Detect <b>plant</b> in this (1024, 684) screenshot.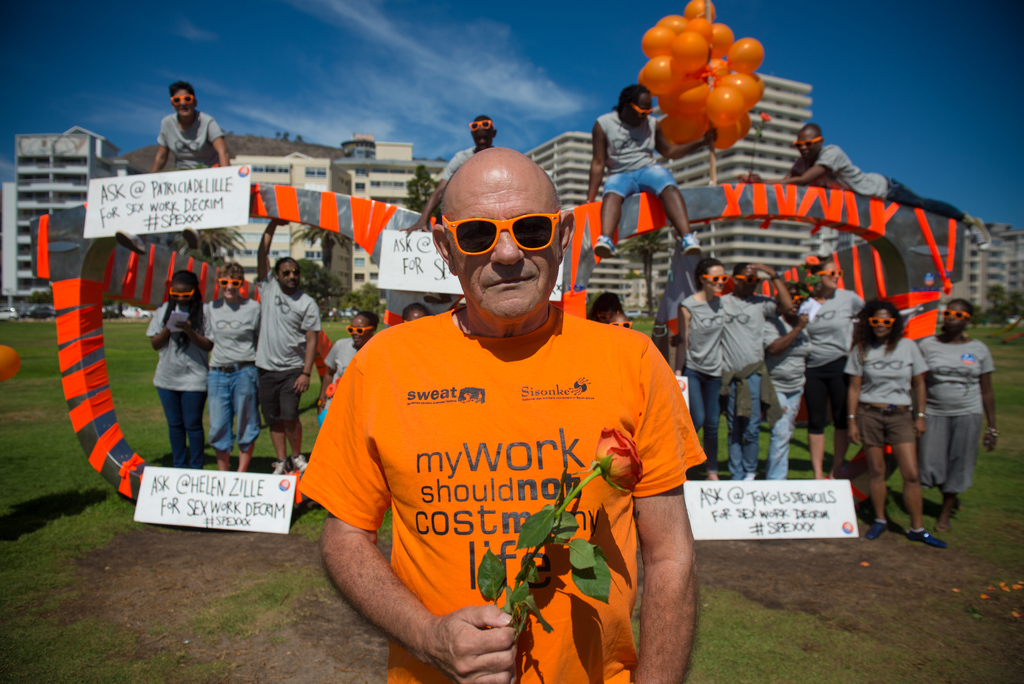
Detection: x1=289, y1=502, x2=323, y2=546.
